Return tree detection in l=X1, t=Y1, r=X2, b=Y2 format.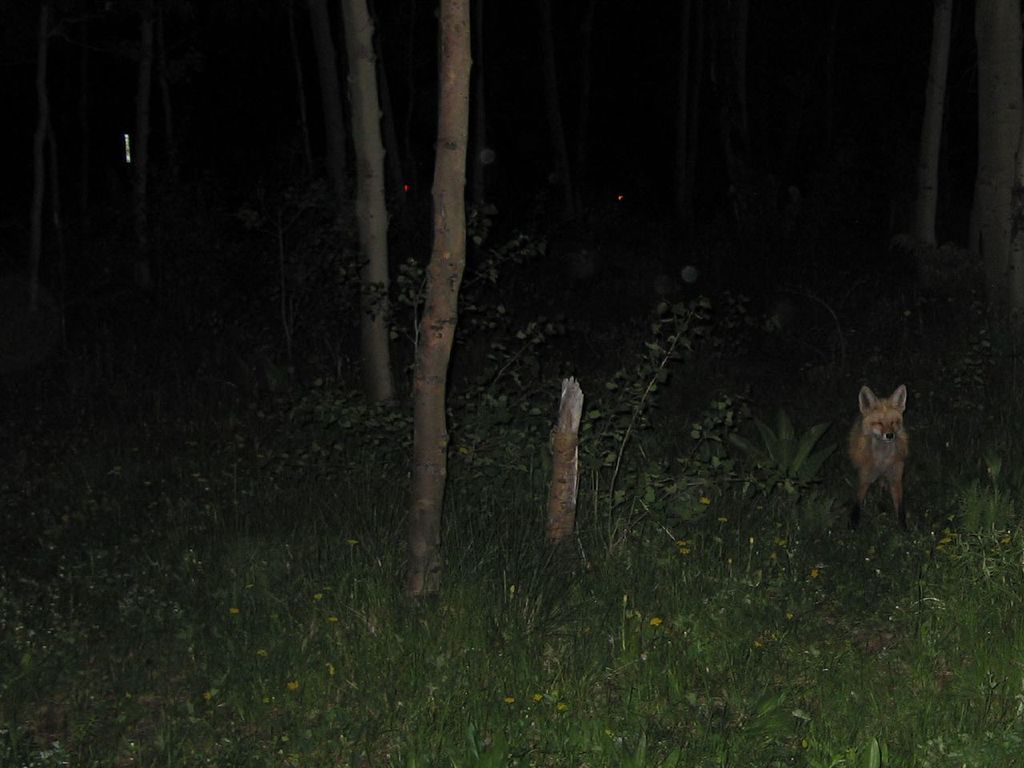
l=333, t=0, r=399, b=473.
